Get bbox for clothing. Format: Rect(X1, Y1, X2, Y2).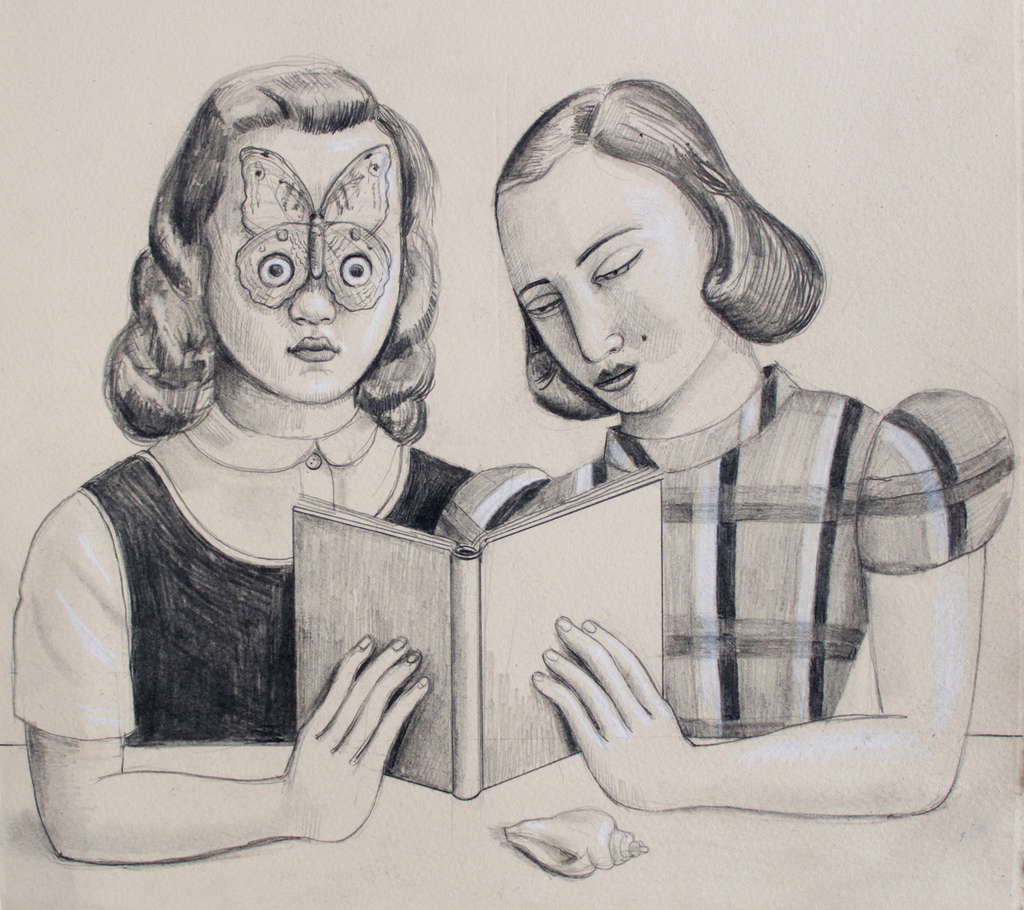
Rect(438, 367, 1012, 737).
